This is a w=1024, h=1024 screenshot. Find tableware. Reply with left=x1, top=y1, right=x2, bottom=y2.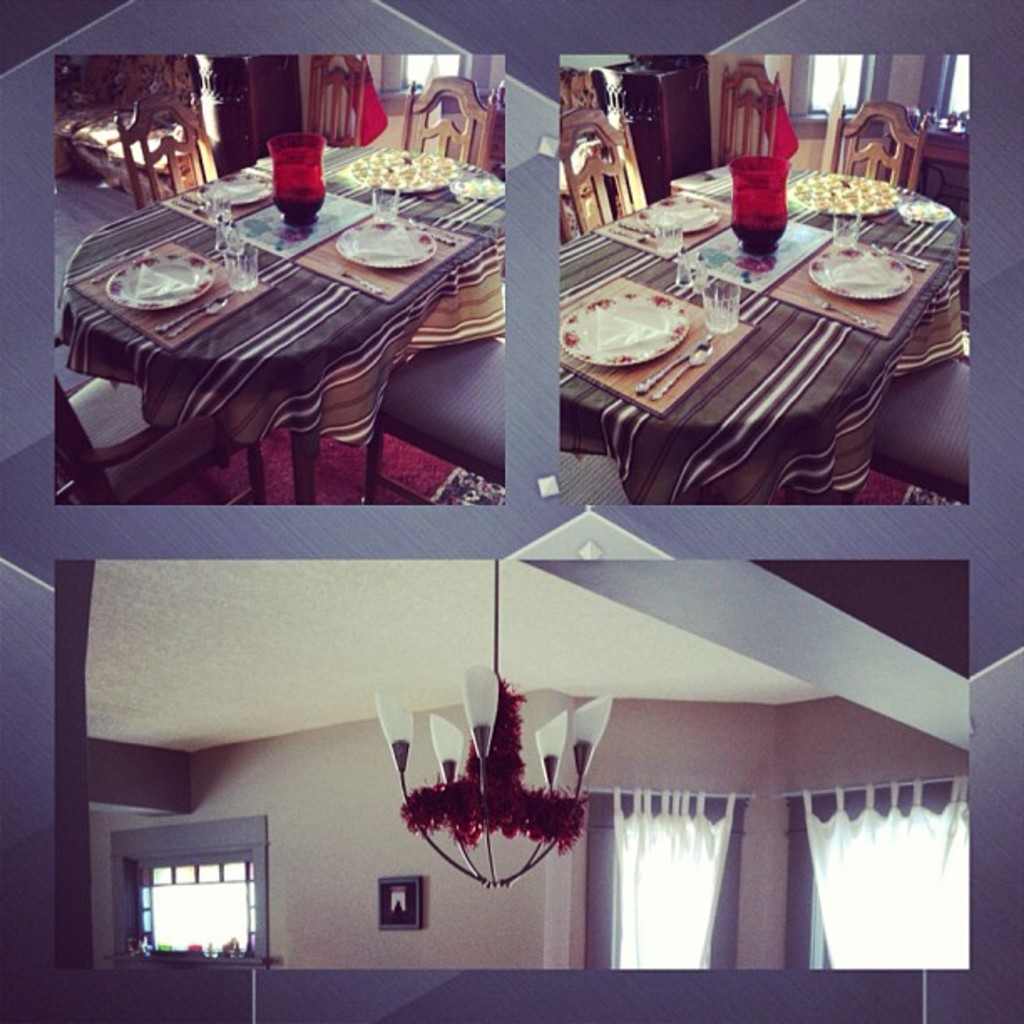
left=366, top=177, right=402, bottom=224.
